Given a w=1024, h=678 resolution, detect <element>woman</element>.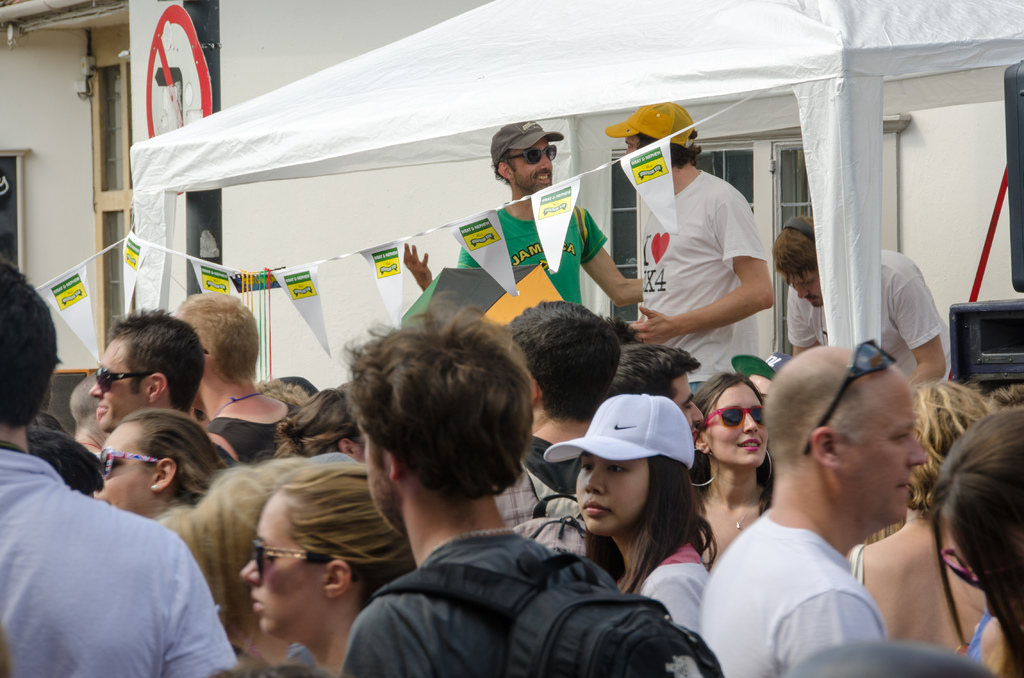
box(241, 466, 415, 677).
